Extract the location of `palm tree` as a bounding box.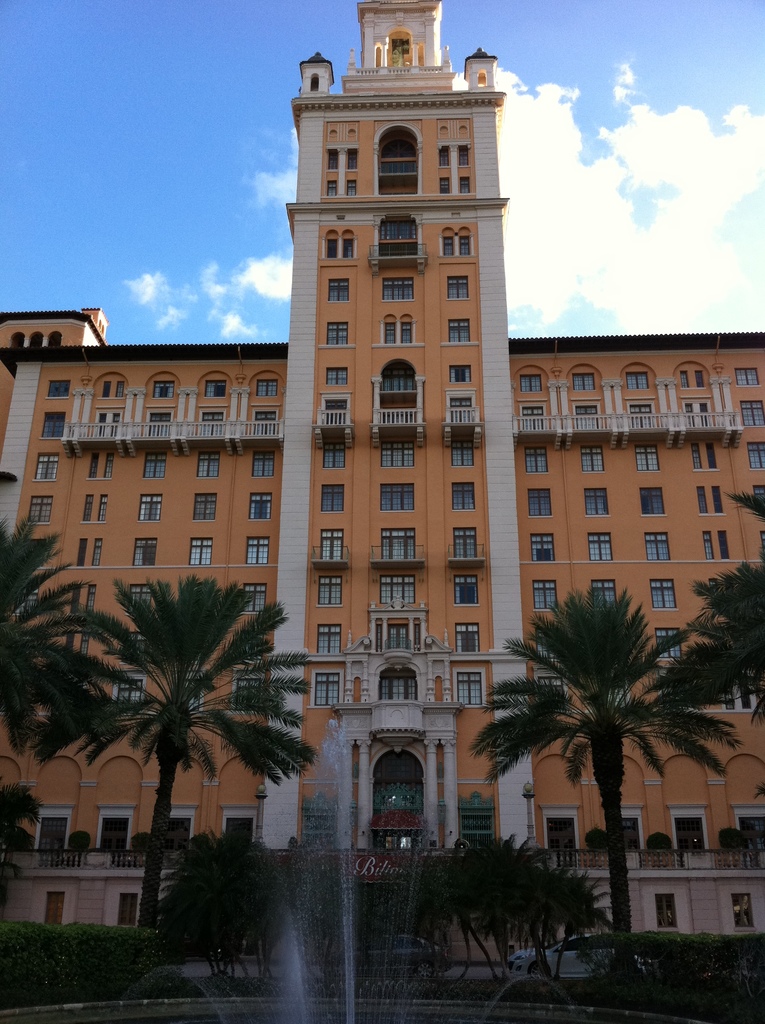
{"left": 56, "top": 566, "right": 322, "bottom": 977}.
